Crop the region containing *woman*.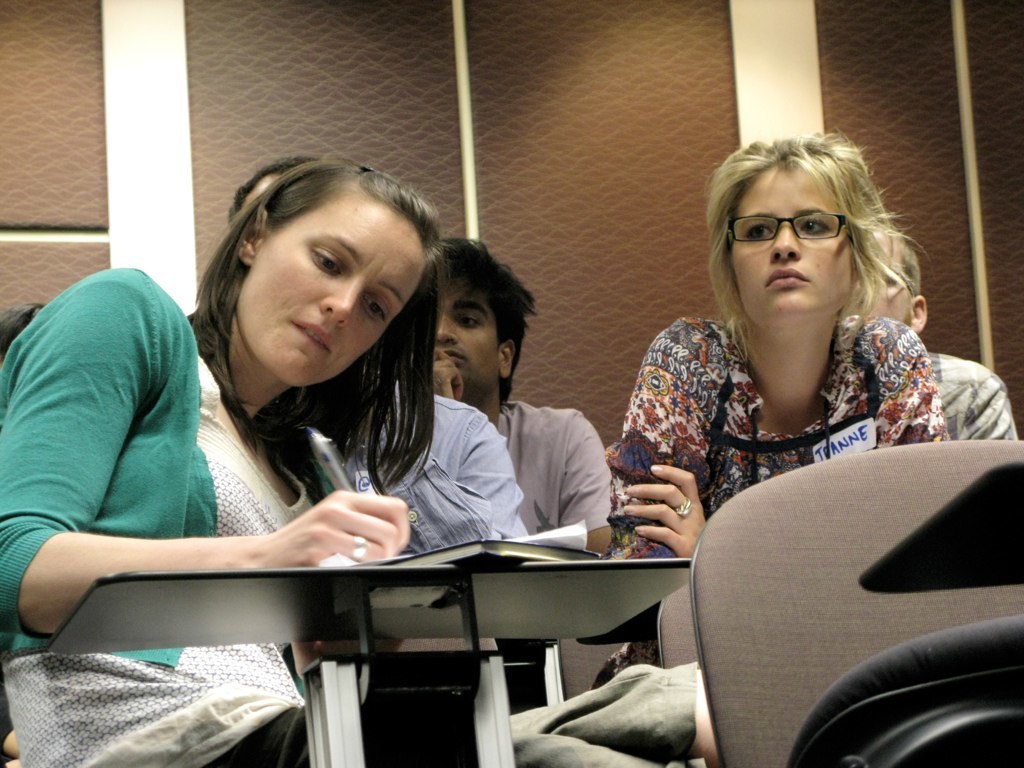
Crop region: Rect(0, 152, 447, 767).
